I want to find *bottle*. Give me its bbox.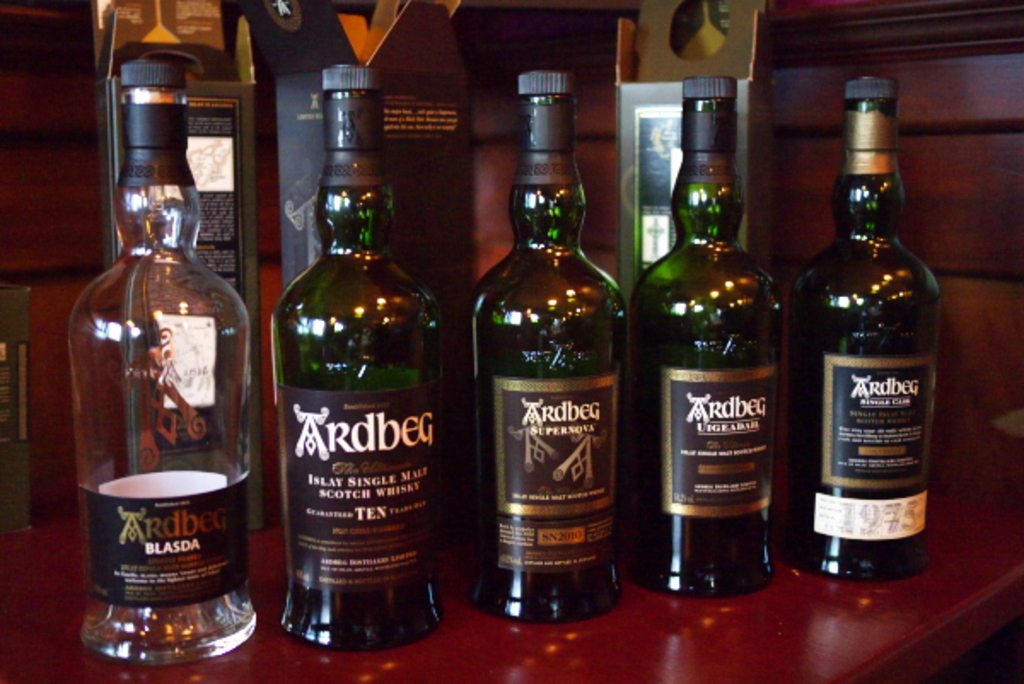
<box>794,77,951,585</box>.
